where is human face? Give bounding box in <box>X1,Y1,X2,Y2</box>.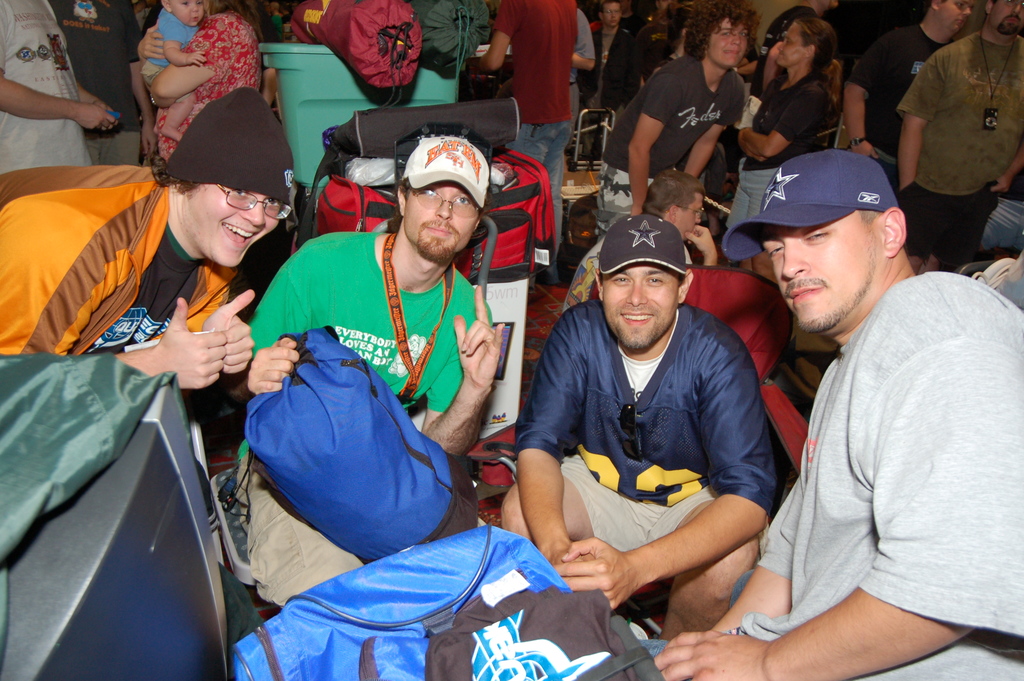
<box>761,220,883,333</box>.
